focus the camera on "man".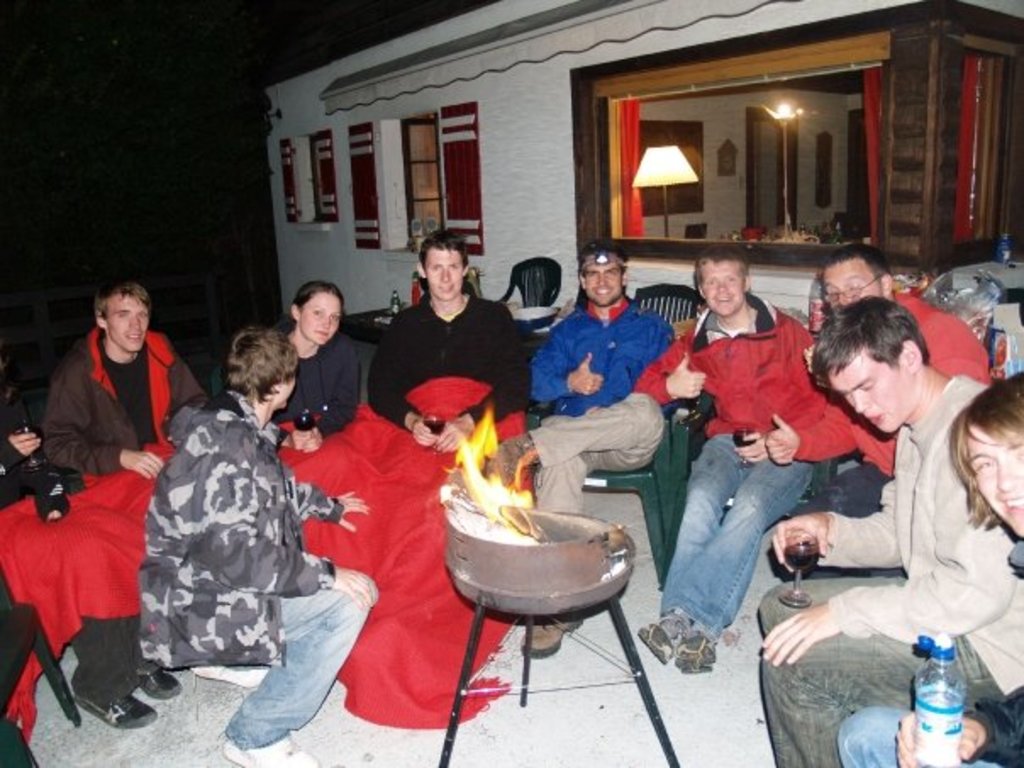
Focus region: {"left": 125, "top": 327, "right": 388, "bottom": 766}.
